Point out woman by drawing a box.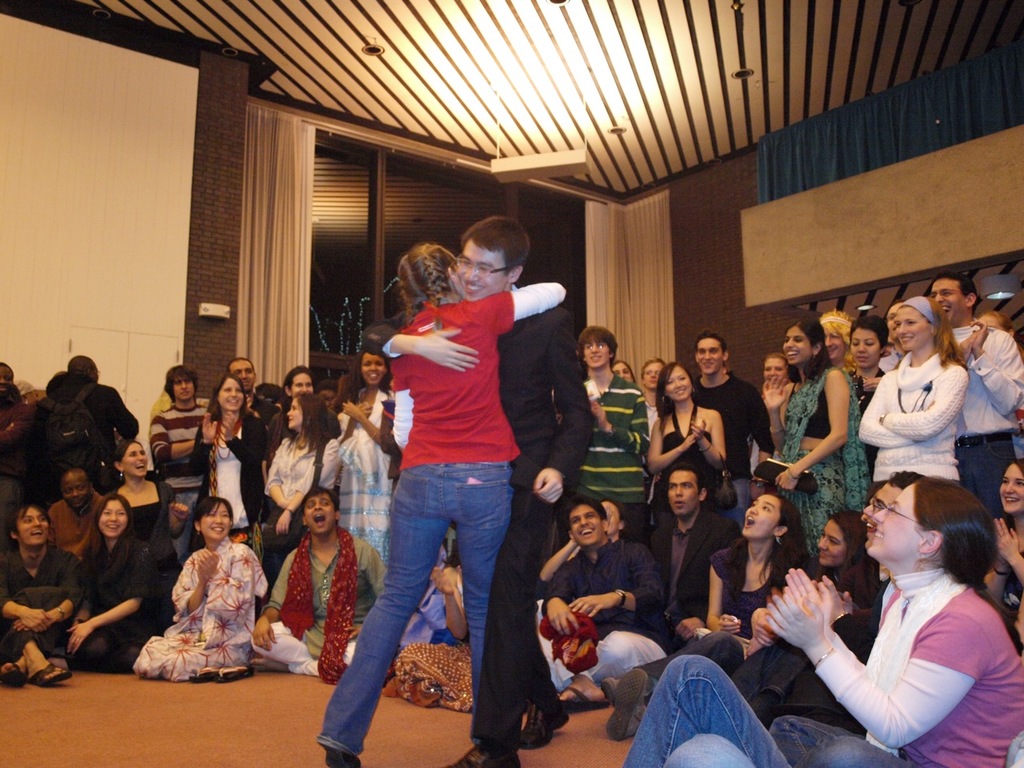
left=131, top=494, right=271, bottom=683.
